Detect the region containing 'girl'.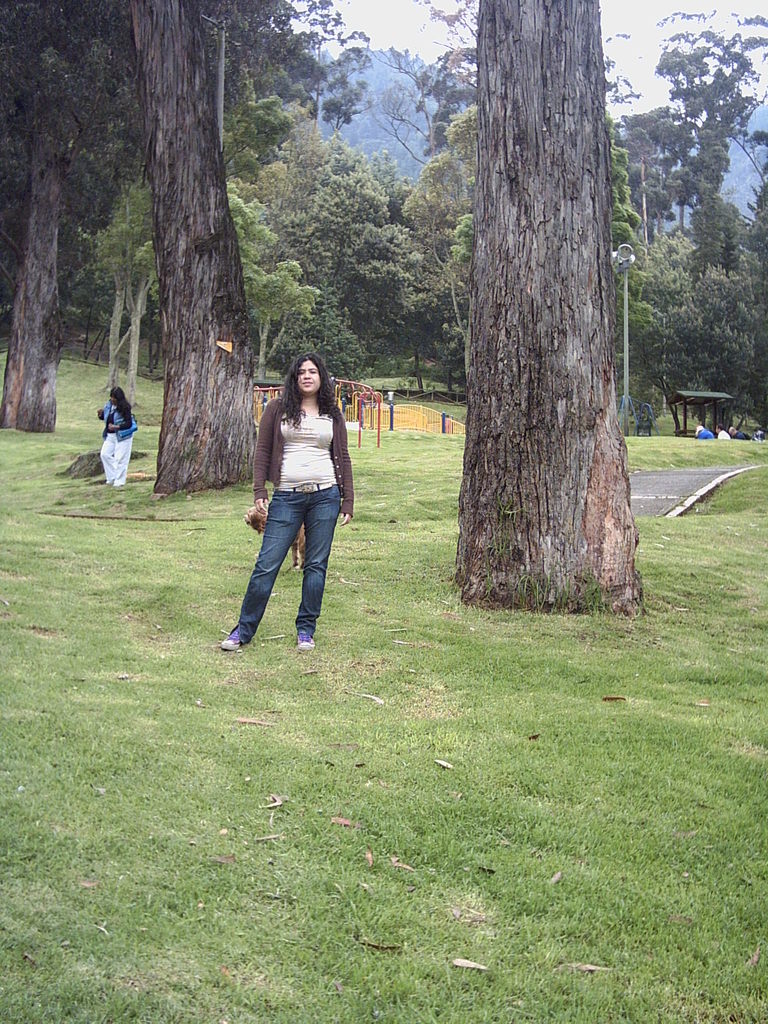
crop(214, 351, 348, 649).
